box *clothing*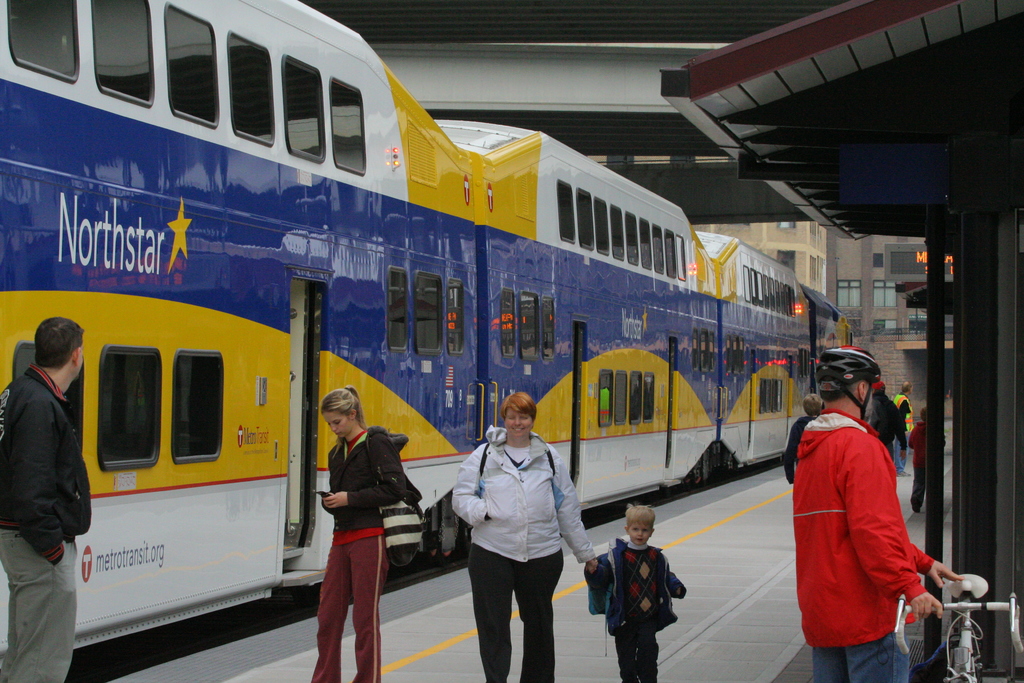
[591,539,684,682]
